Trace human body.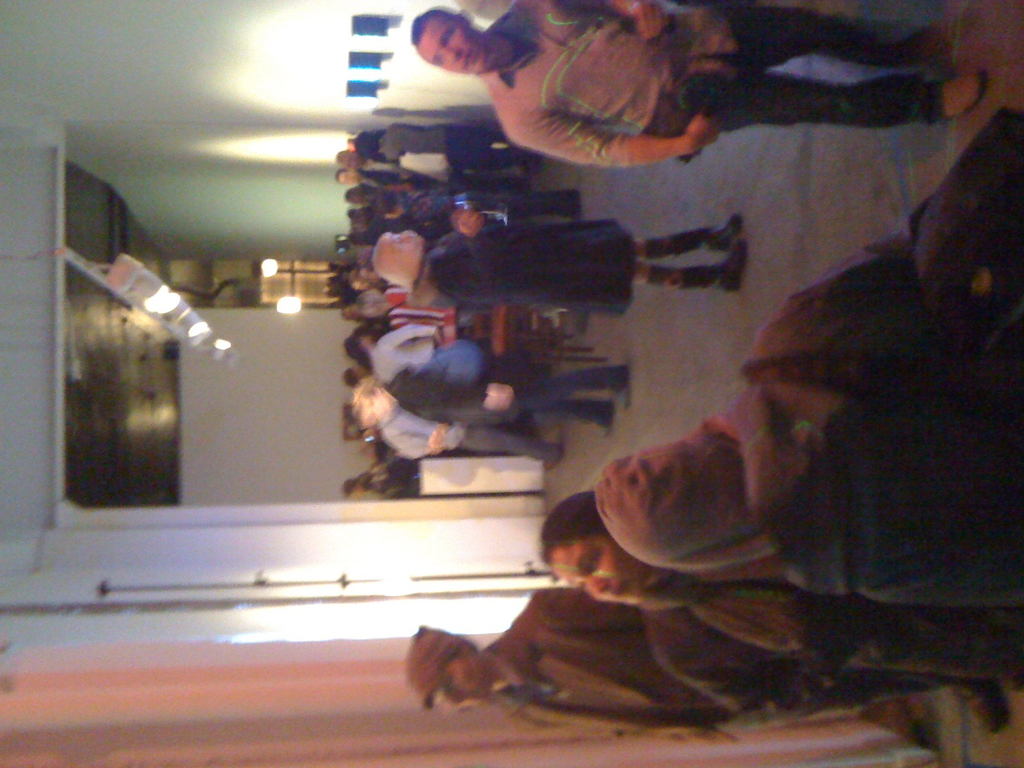
Traced to <box>355,205,387,223</box>.
